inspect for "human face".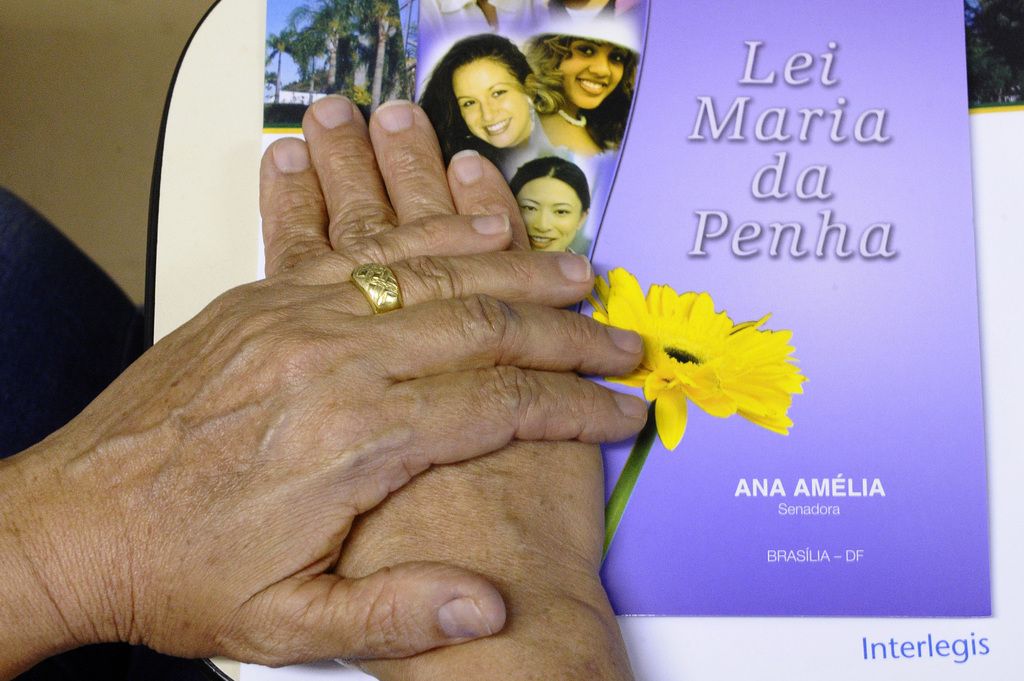
Inspection: (x1=452, y1=58, x2=531, y2=150).
